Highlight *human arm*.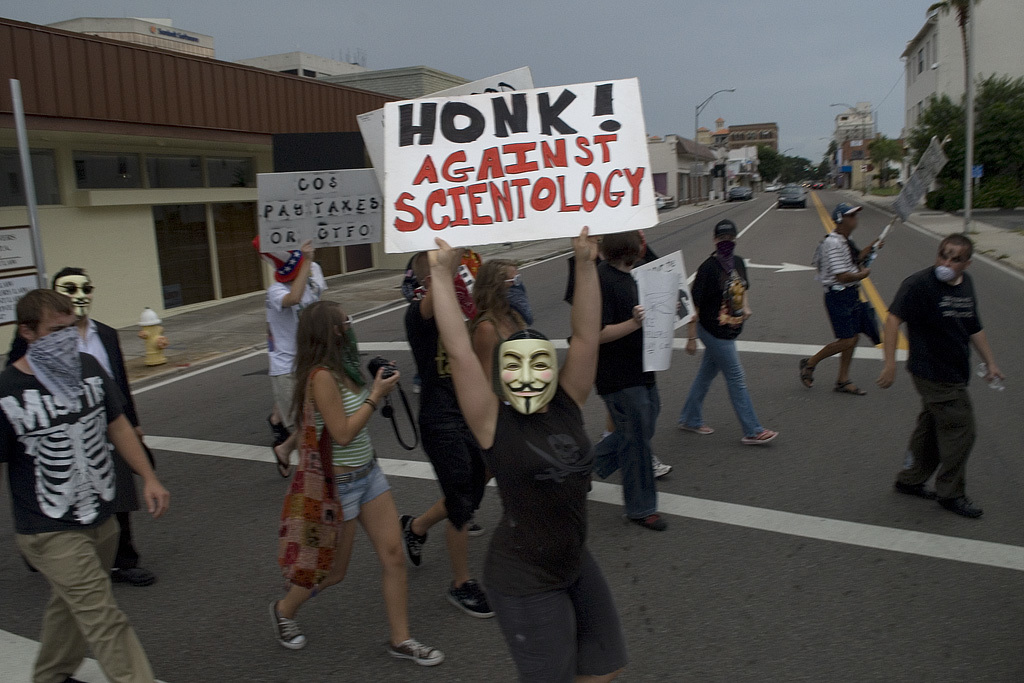
Highlighted region: Rect(831, 236, 869, 285).
